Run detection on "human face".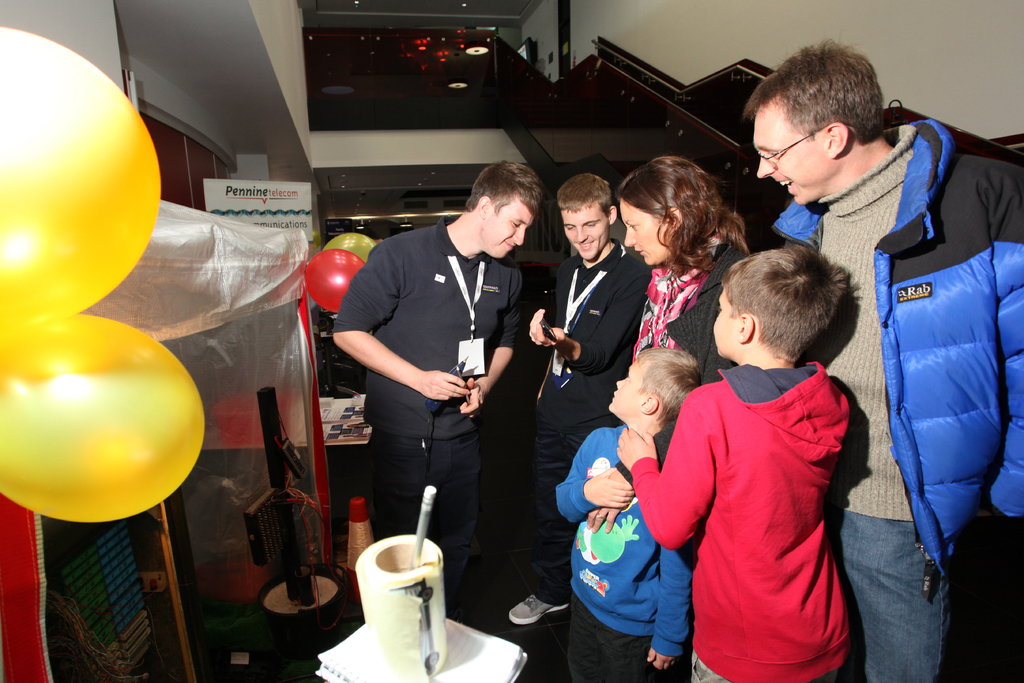
Result: (614,194,676,270).
